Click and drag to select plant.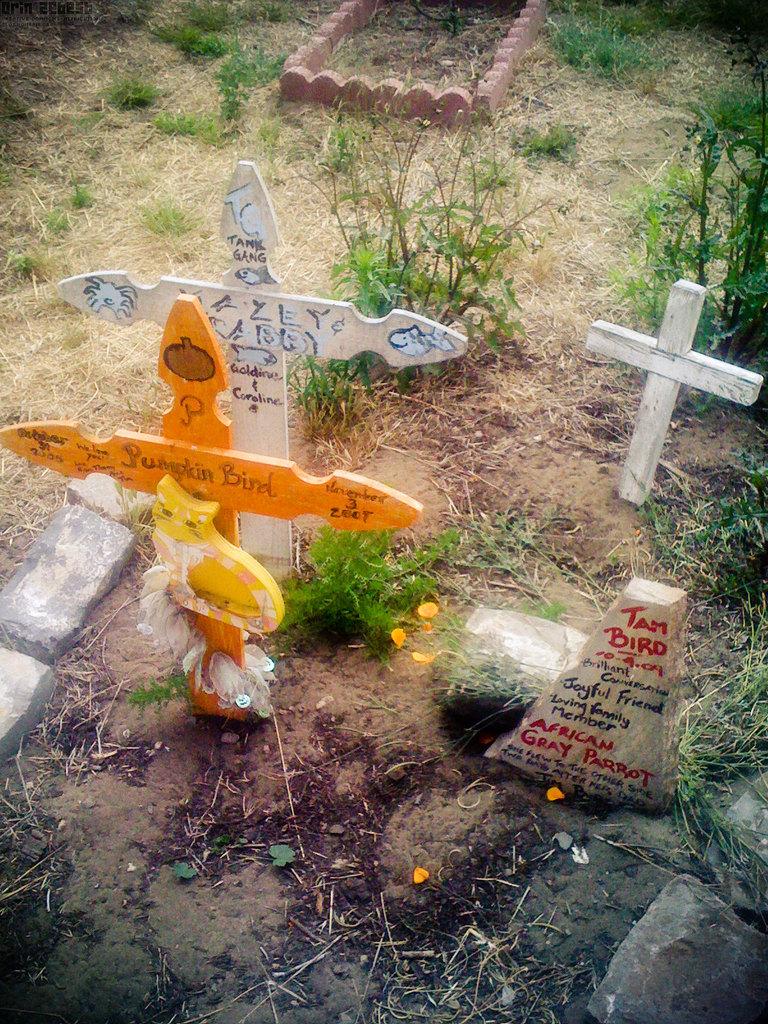
Selection: [69,183,95,213].
